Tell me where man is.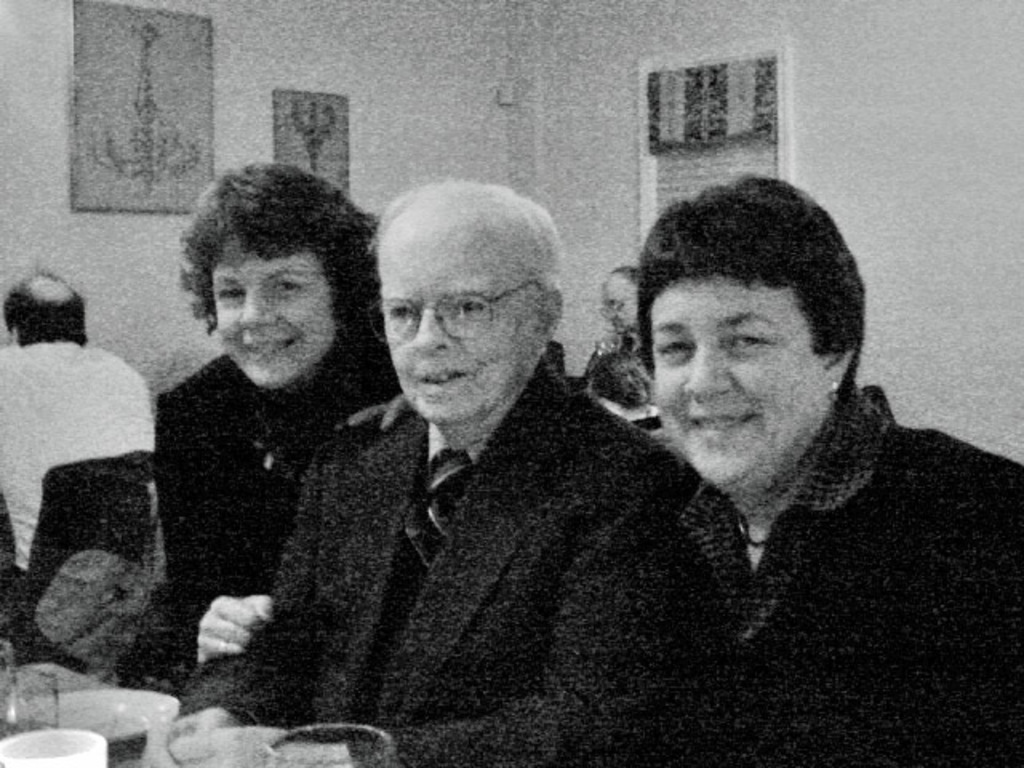
man is at bbox=(0, 262, 158, 616).
